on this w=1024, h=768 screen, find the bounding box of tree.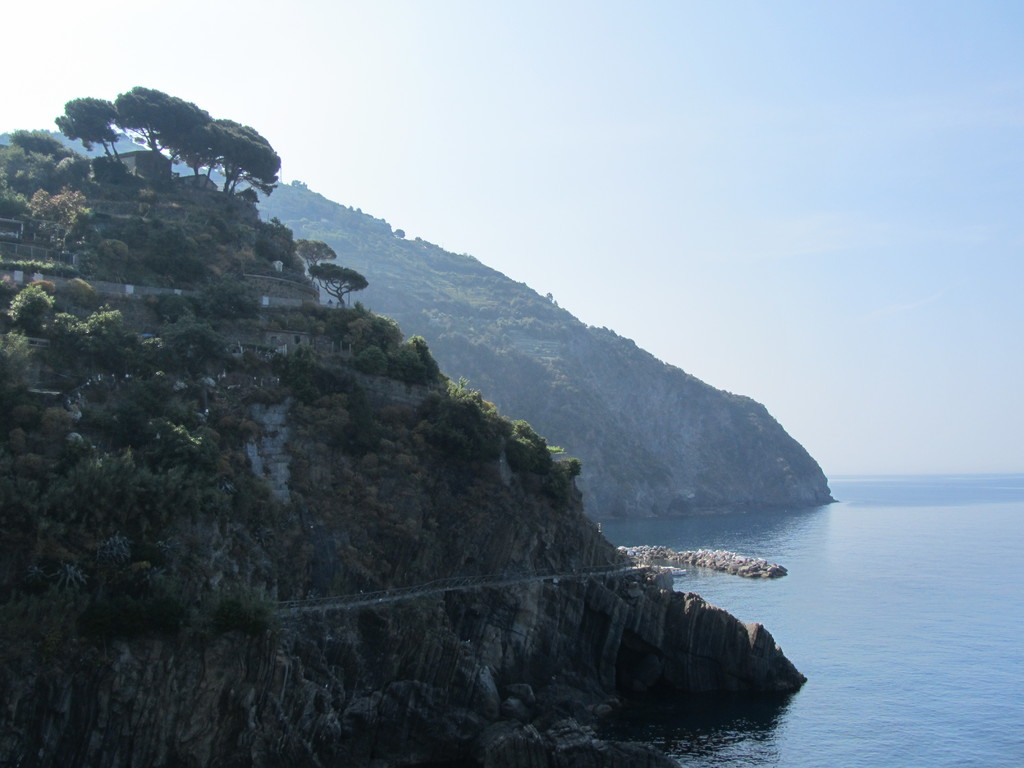
Bounding box: {"x1": 97, "y1": 91, "x2": 264, "y2": 193}.
